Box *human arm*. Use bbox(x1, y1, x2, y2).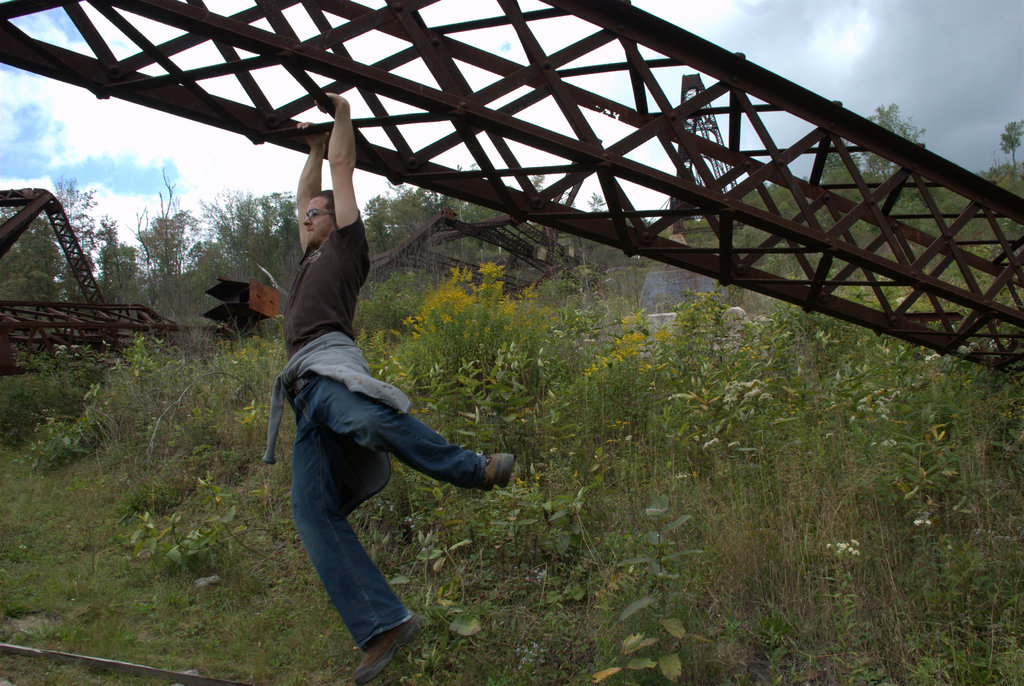
bbox(323, 85, 360, 243).
